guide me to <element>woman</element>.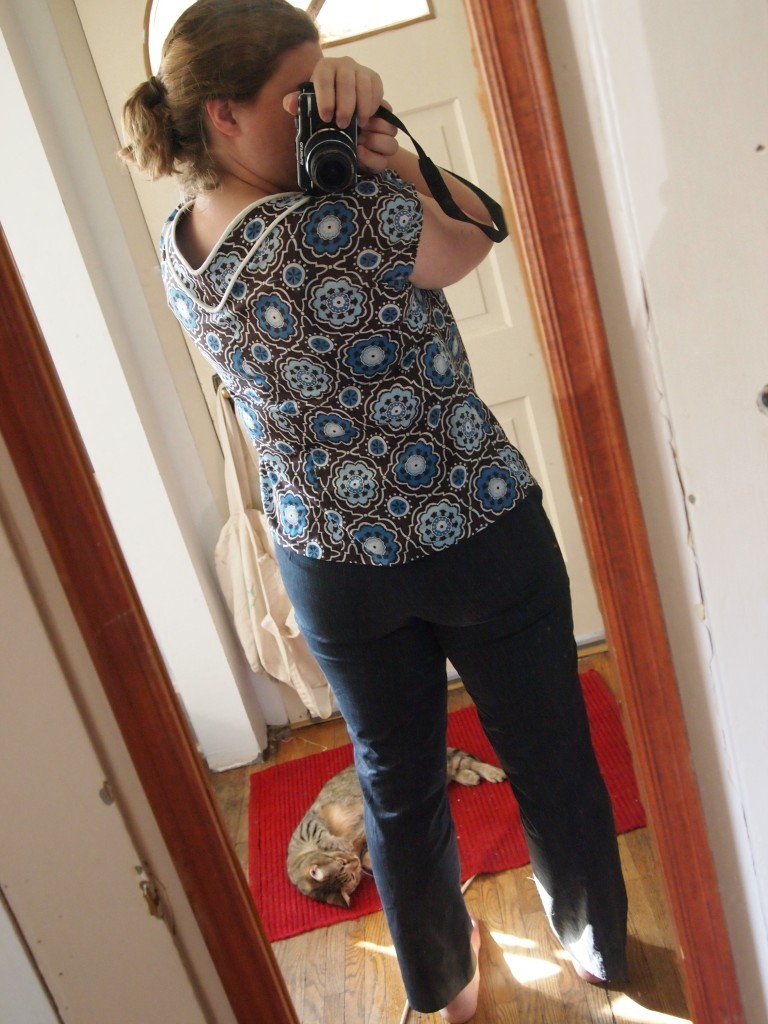
Guidance: 100:0:618:979.
